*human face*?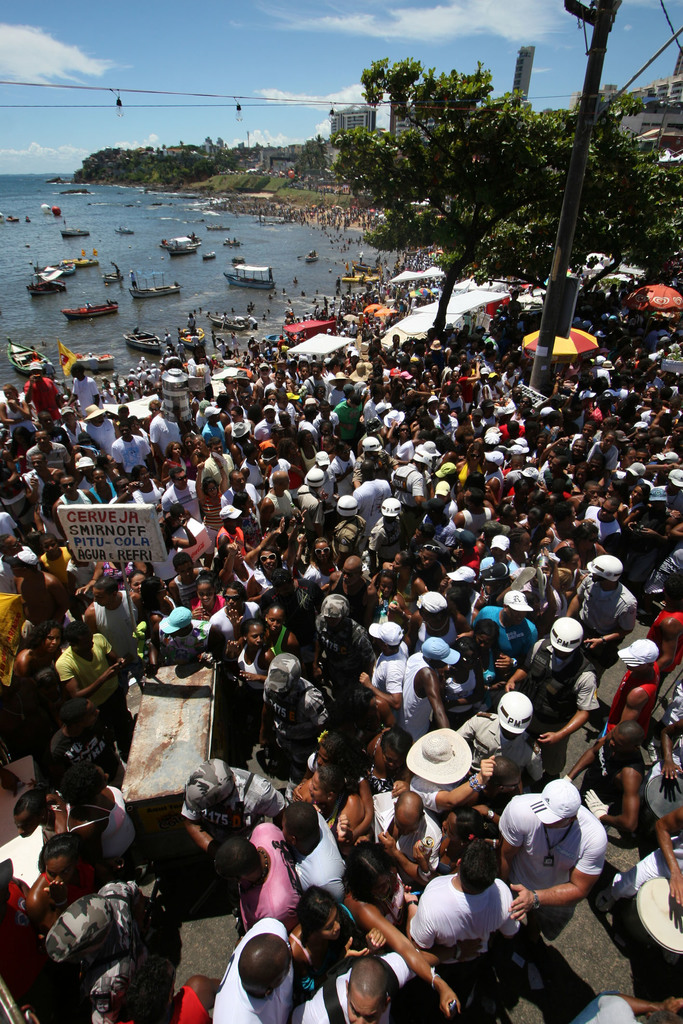
[499, 777, 520, 792]
